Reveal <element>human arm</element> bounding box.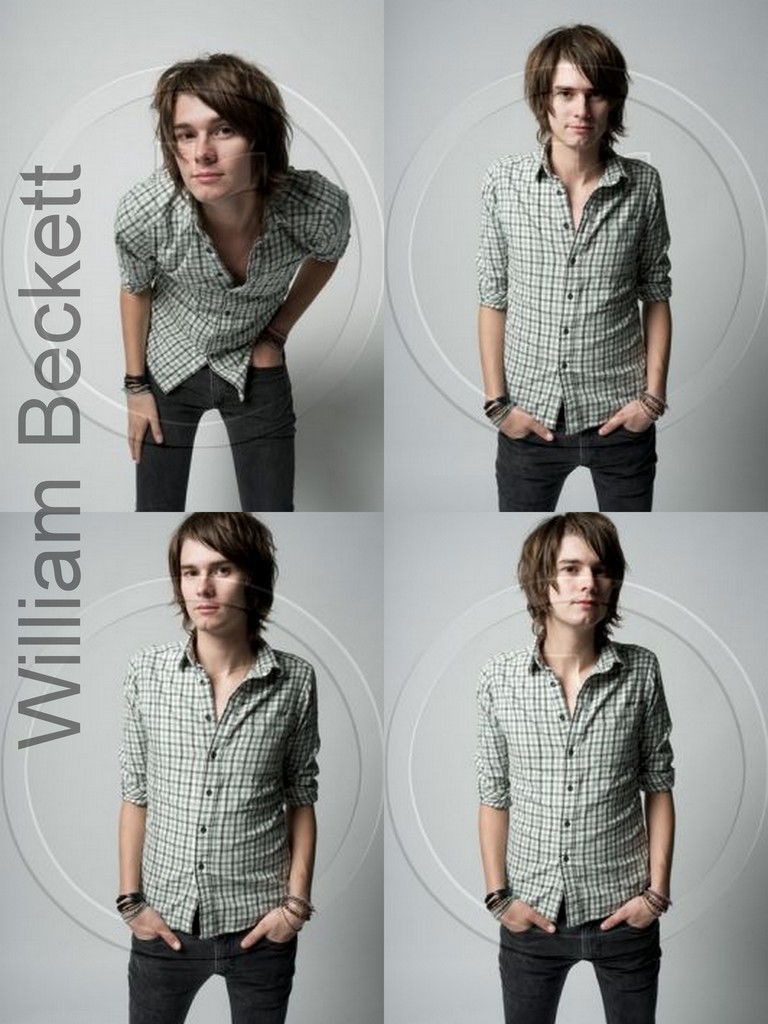
Revealed: bbox=[251, 177, 352, 363].
